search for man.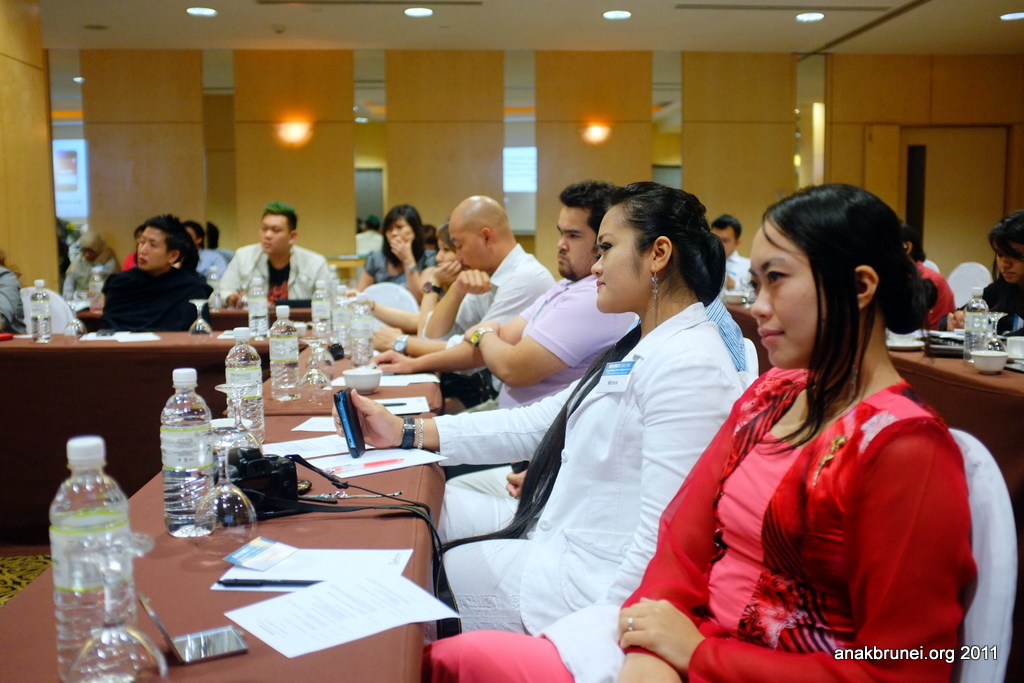
Found at <bbox>198, 205, 331, 326</bbox>.
